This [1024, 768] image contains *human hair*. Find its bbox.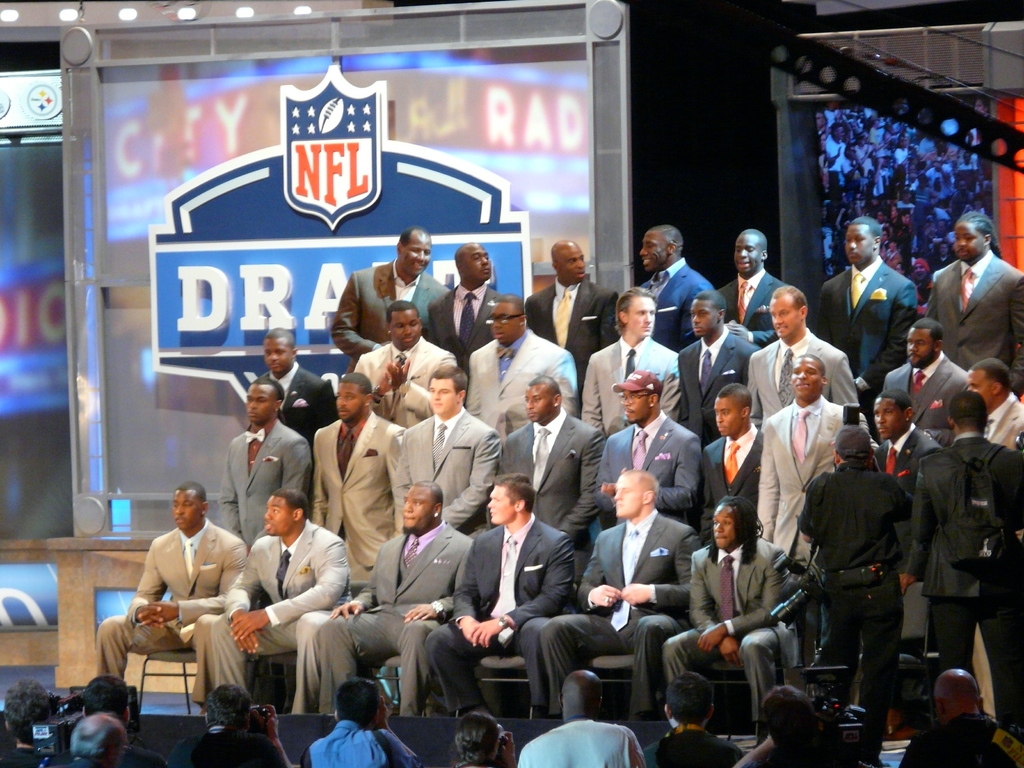
box=[968, 357, 1011, 393].
